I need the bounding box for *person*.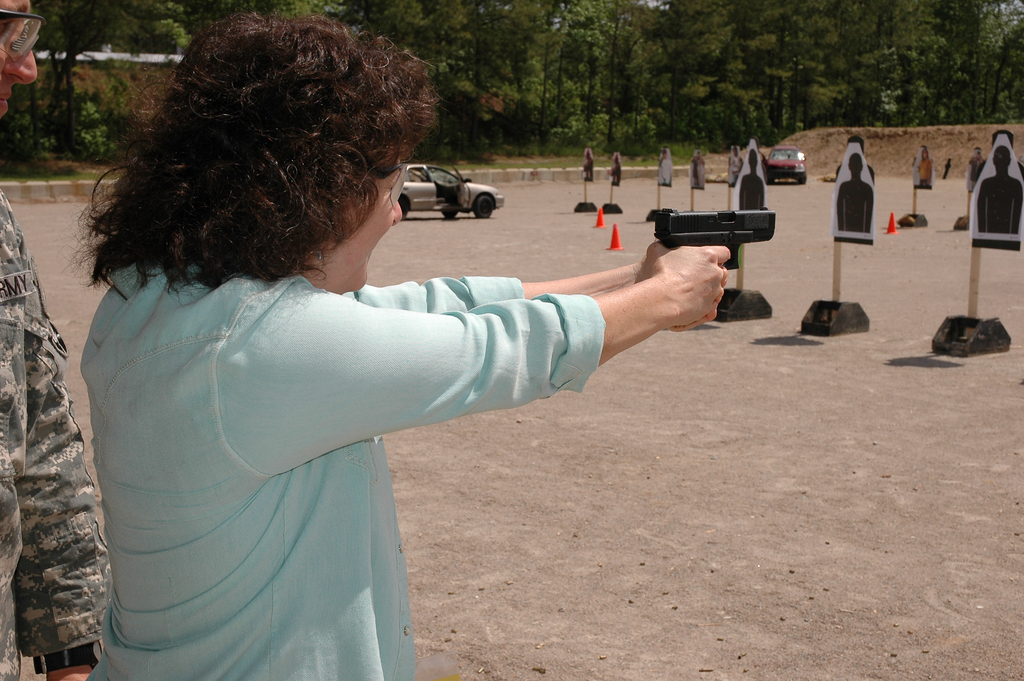
Here it is: [left=0, top=0, right=113, bottom=680].
